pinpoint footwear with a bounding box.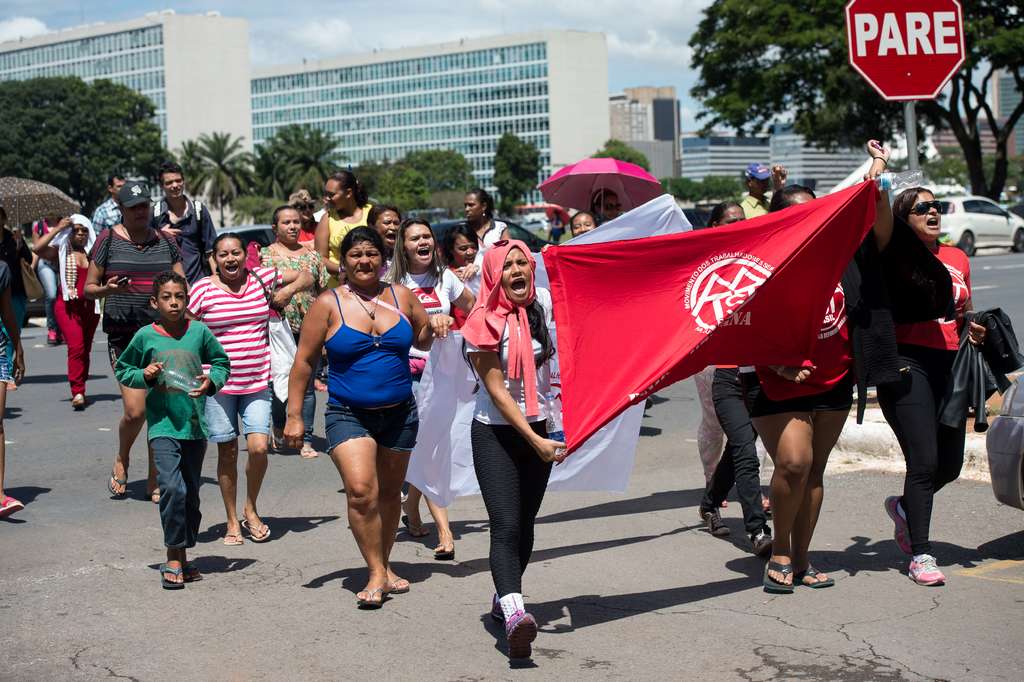
crop(804, 567, 835, 590).
